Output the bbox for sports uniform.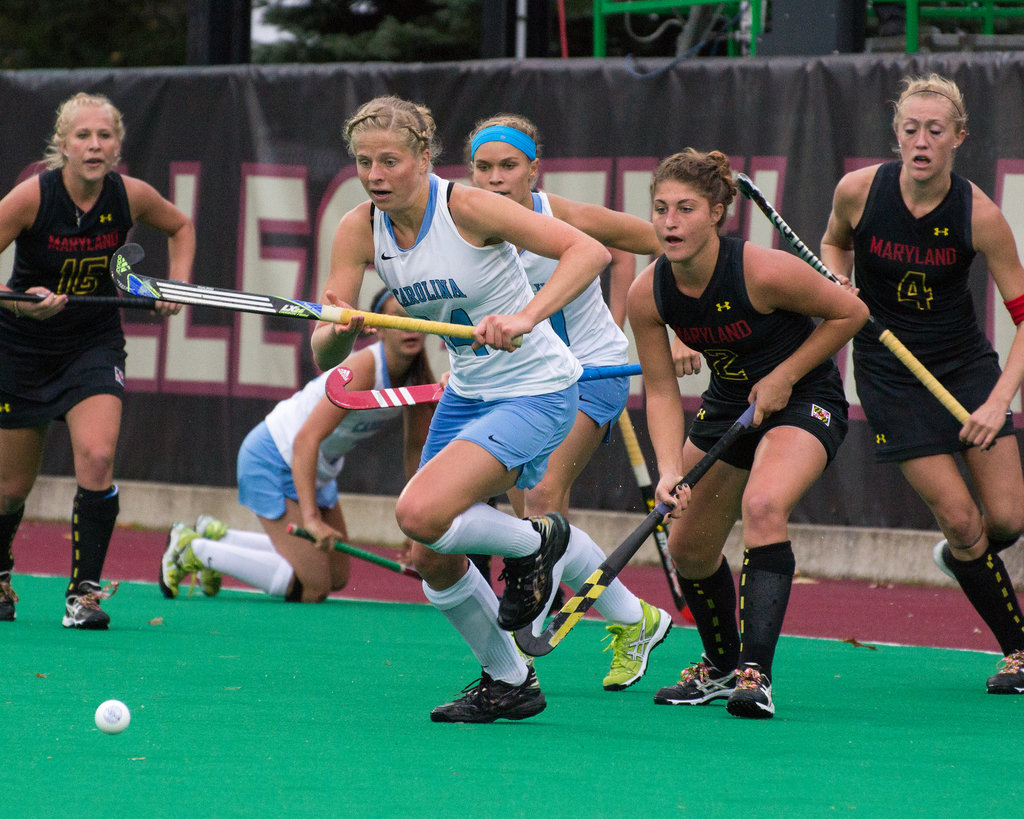
select_region(509, 189, 675, 690).
